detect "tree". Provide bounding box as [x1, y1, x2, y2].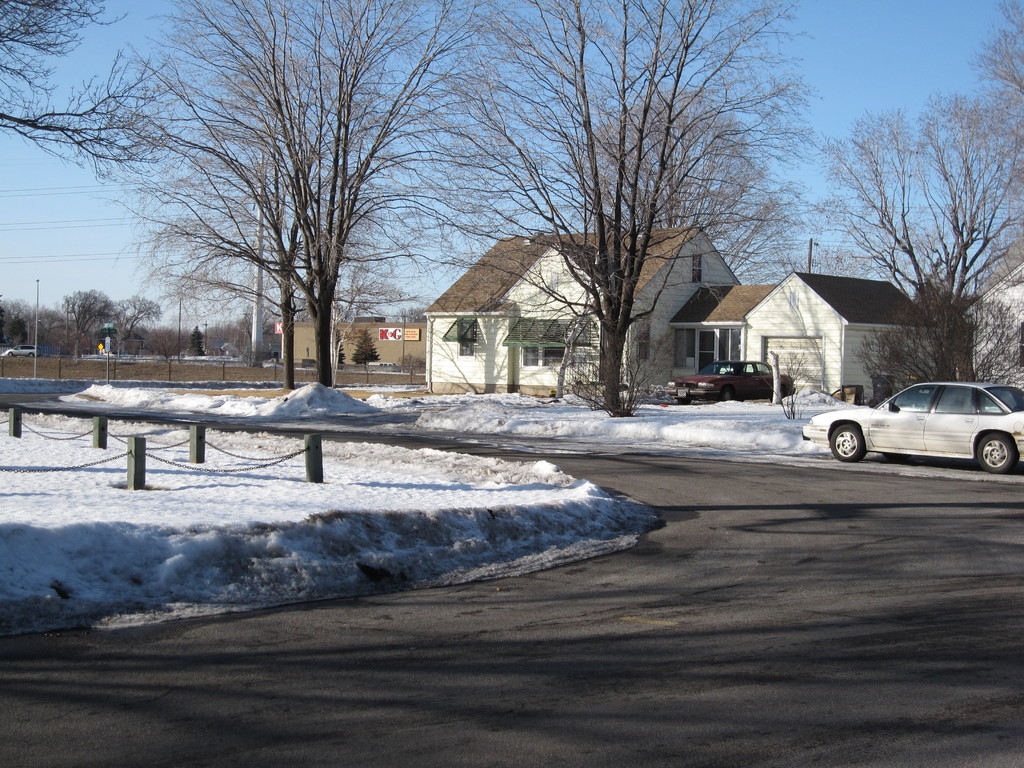
[0, 291, 63, 356].
